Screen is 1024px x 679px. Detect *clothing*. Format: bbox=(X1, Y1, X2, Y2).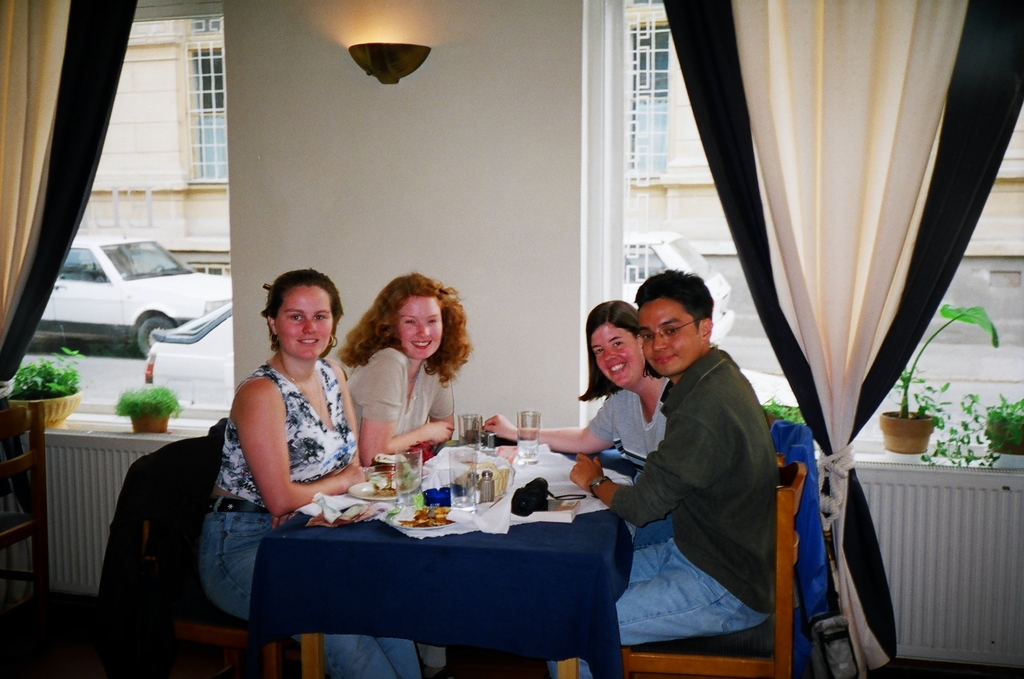
bbox=(207, 358, 433, 678).
